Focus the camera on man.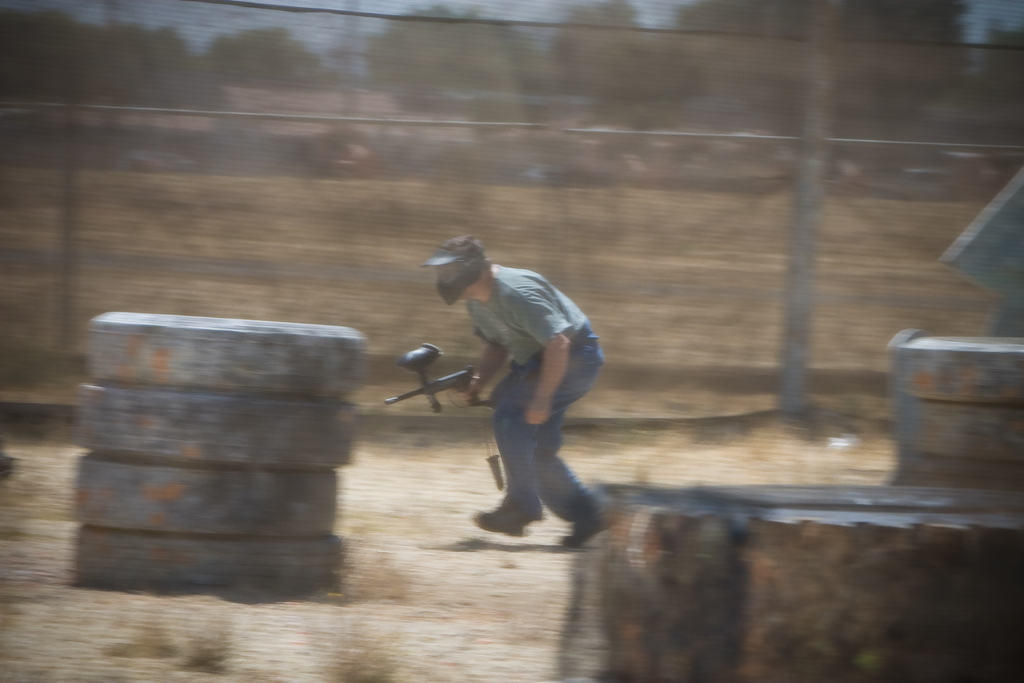
Focus region: x1=428, y1=228, x2=630, y2=551.
